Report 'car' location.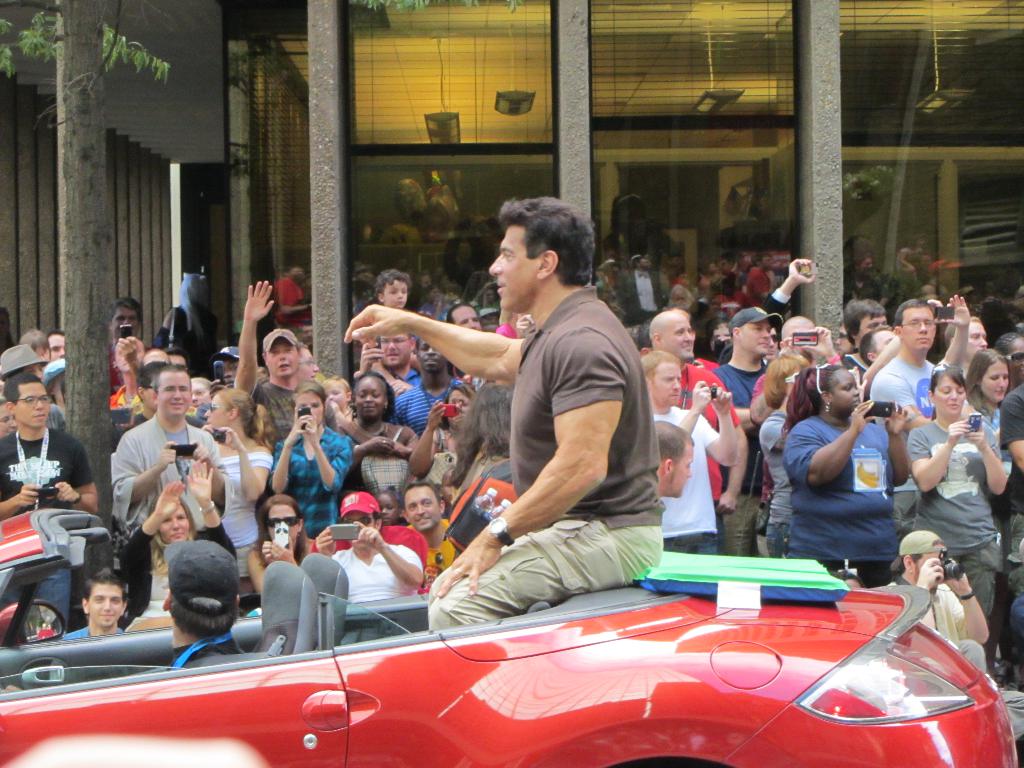
Report: 0/511/1023/767.
